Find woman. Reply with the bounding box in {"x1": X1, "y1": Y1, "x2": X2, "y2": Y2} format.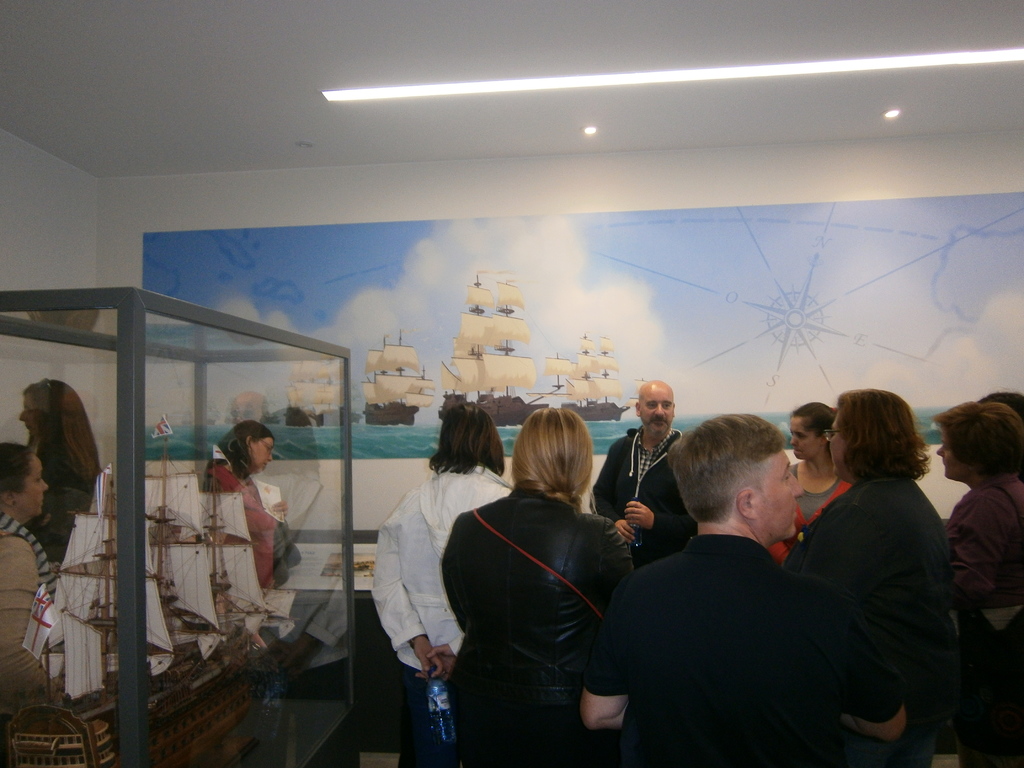
{"x1": 768, "y1": 378, "x2": 969, "y2": 767}.
